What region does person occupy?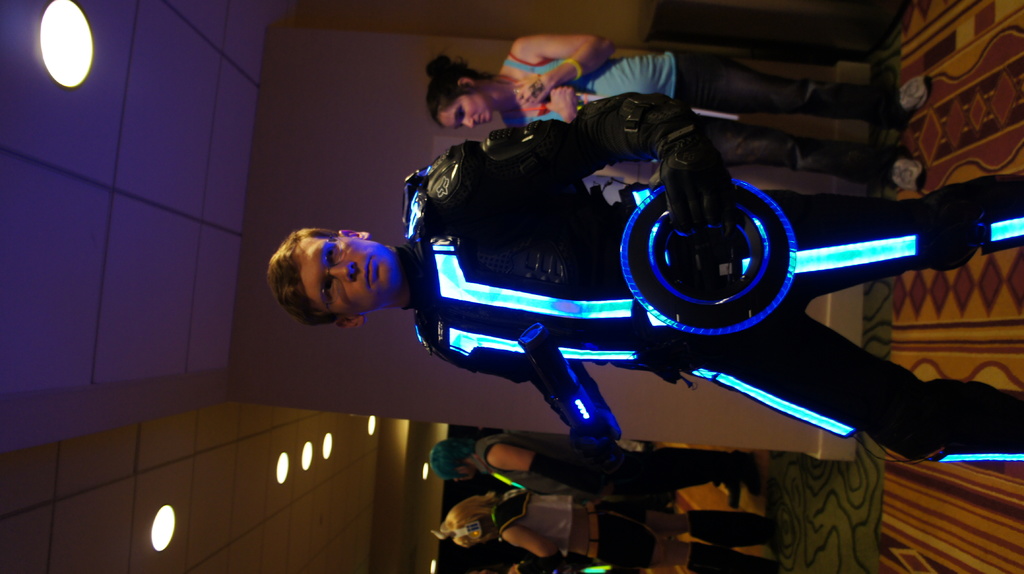
[280,48,895,538].
